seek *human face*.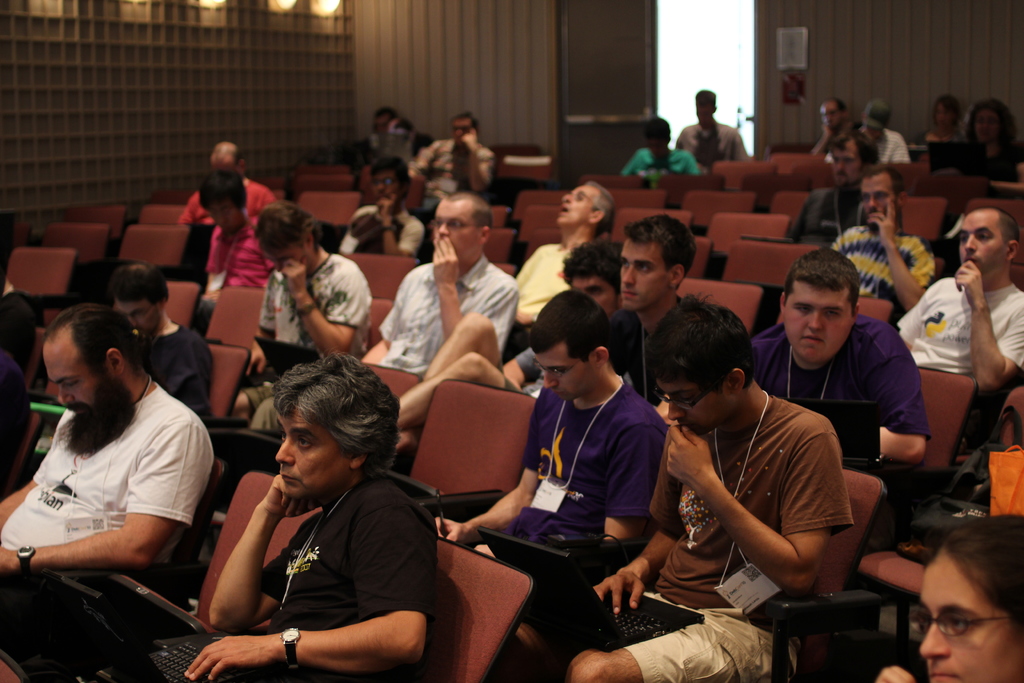
left=273, top=409, right=346, bottom=498.
